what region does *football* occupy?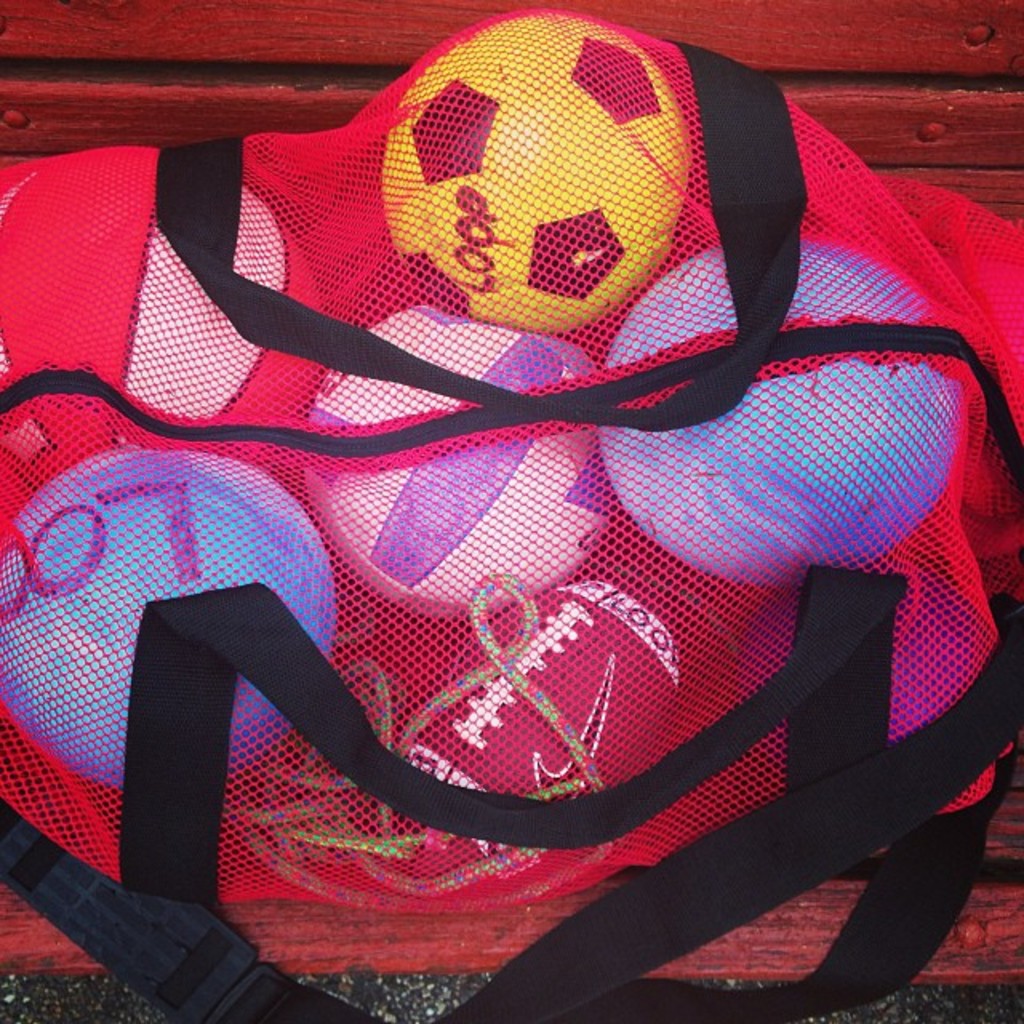
<bbox>371, 11, 694, 323</bbox>.
